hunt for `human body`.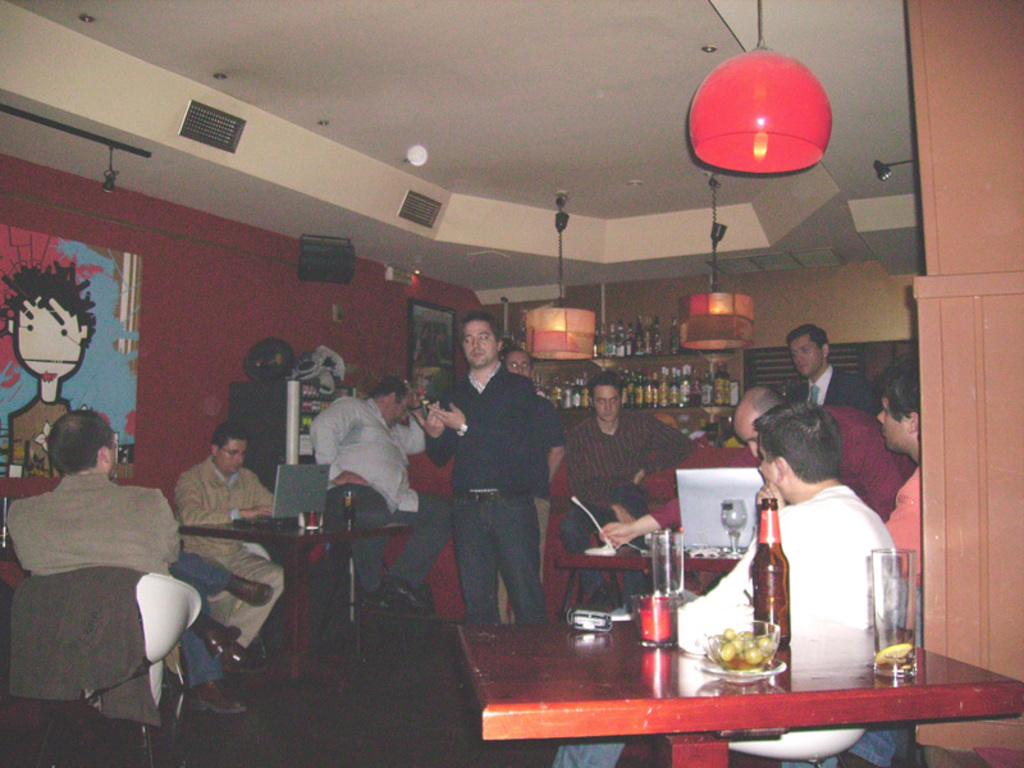
Hunted down at (left=421, top=367, right=553, bottom=635).
